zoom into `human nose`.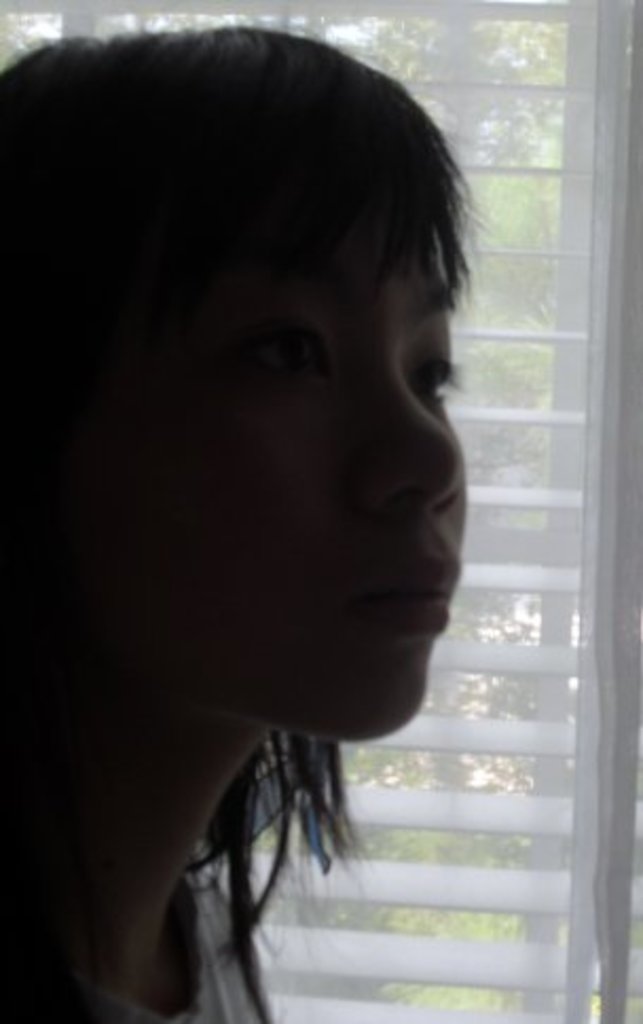
Zoom target: pyautogui.locateOnScreen(349, 349, 472, 514).
